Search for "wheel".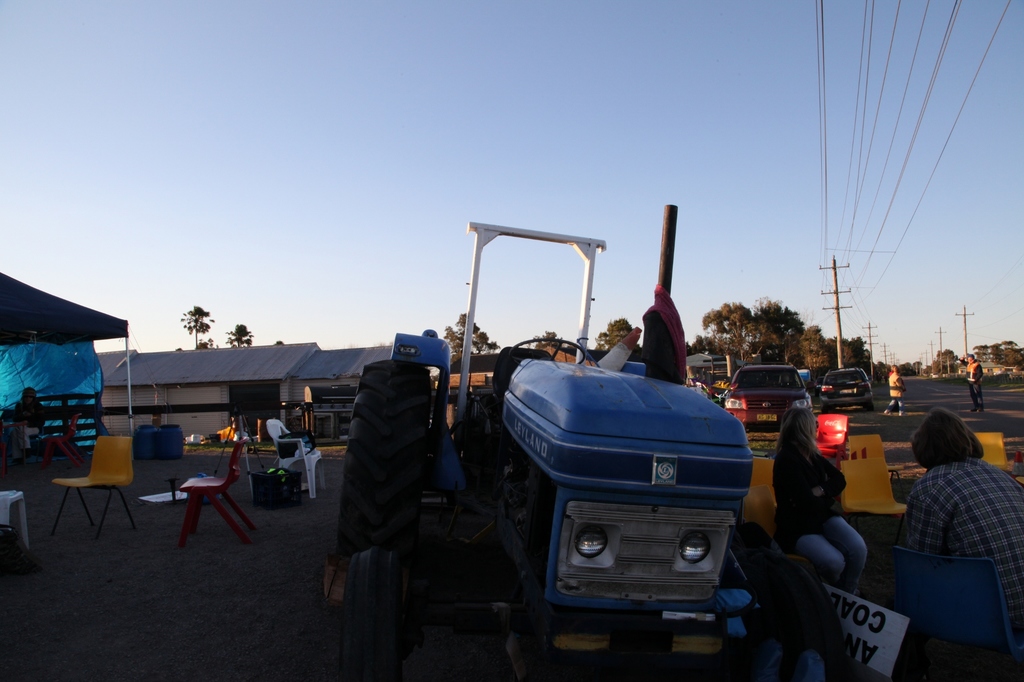
Found at 336,360,433,561.
